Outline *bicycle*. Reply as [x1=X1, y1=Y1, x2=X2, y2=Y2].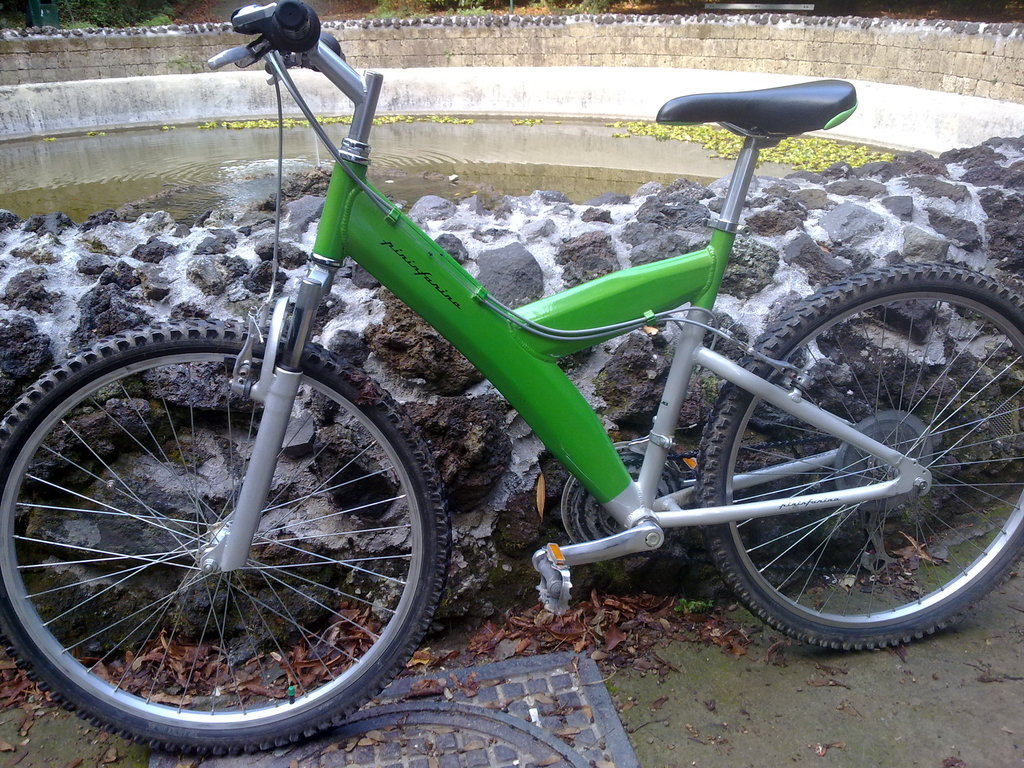
[x1=0, y1=1, x2=1023, y2=752].
